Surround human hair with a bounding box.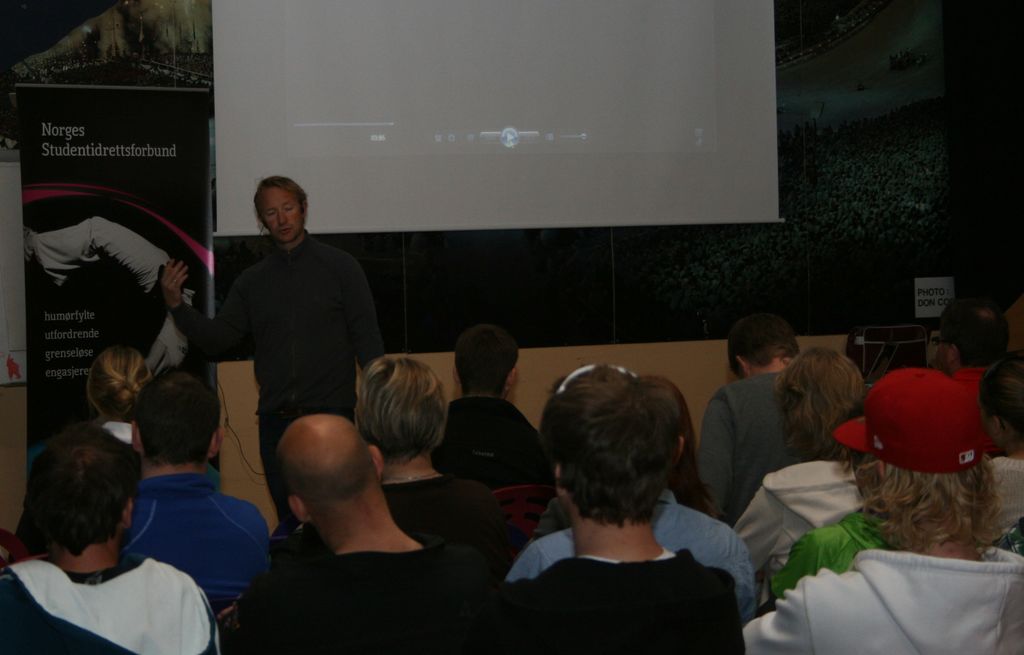
detection(19, 428, 147, 557).
